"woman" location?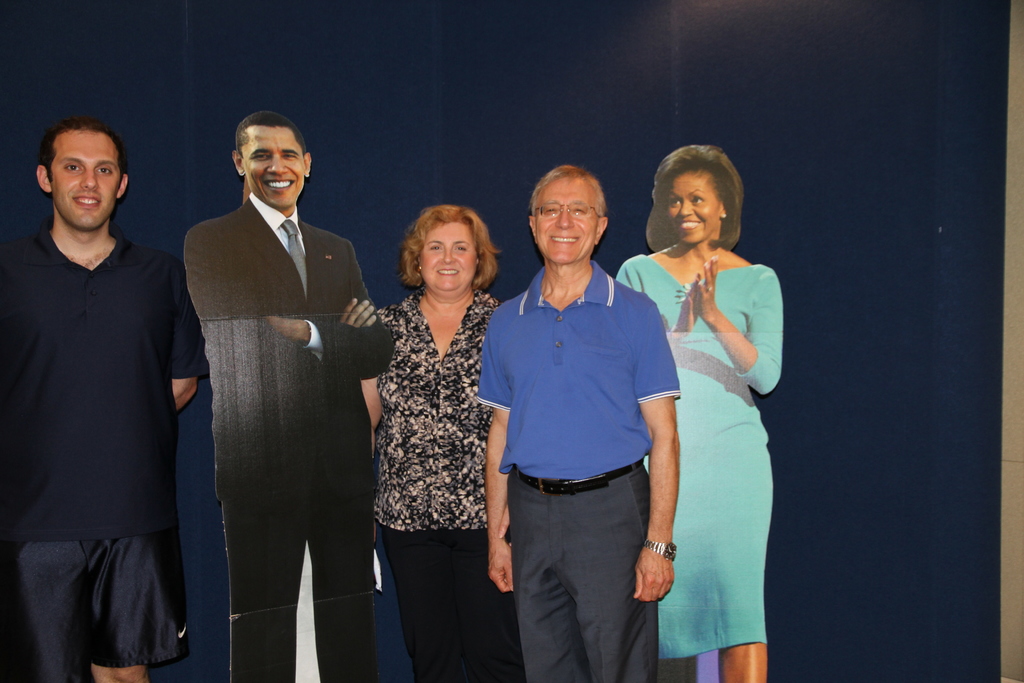
select_region(611, 145, 781, 682)
